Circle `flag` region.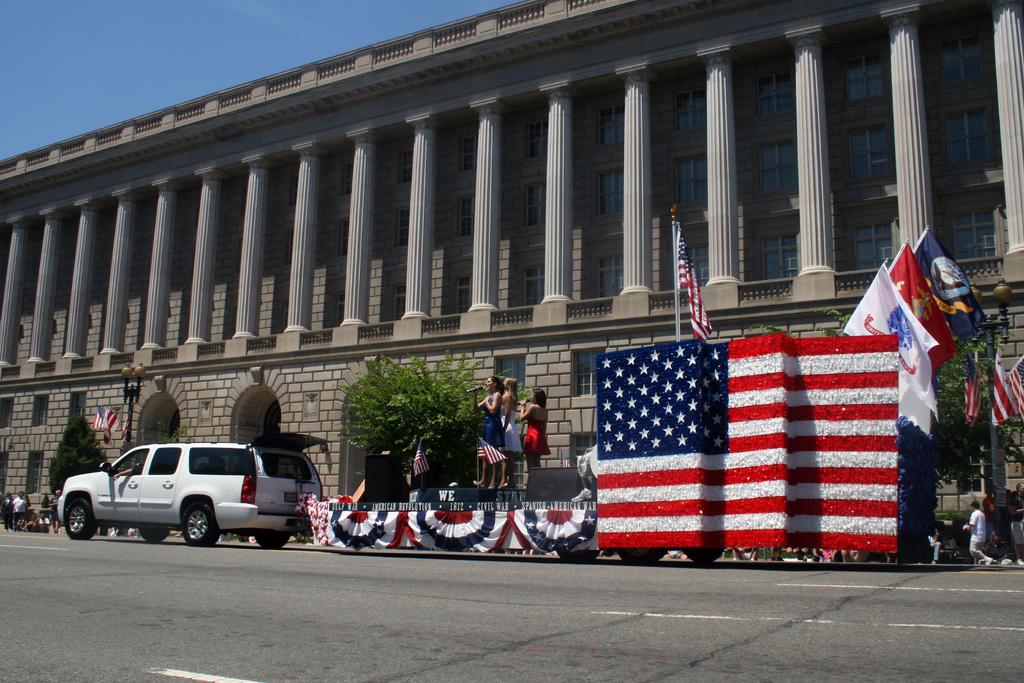
Region: bbox=[380, 447, 394, 457].
